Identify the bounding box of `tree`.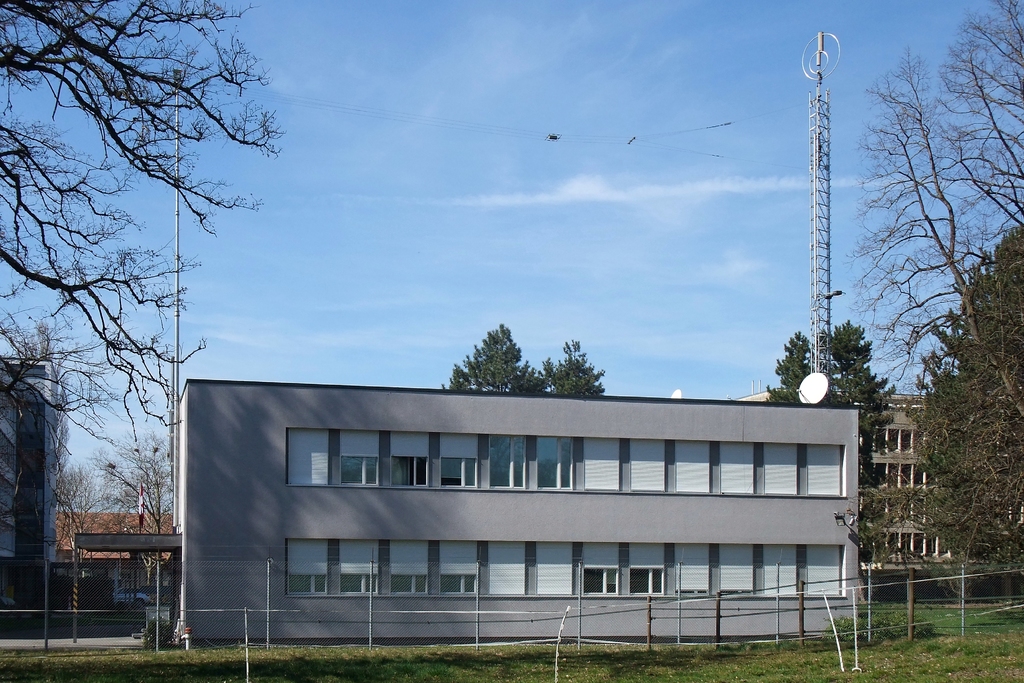
<box>0,311,78,518</box>.
